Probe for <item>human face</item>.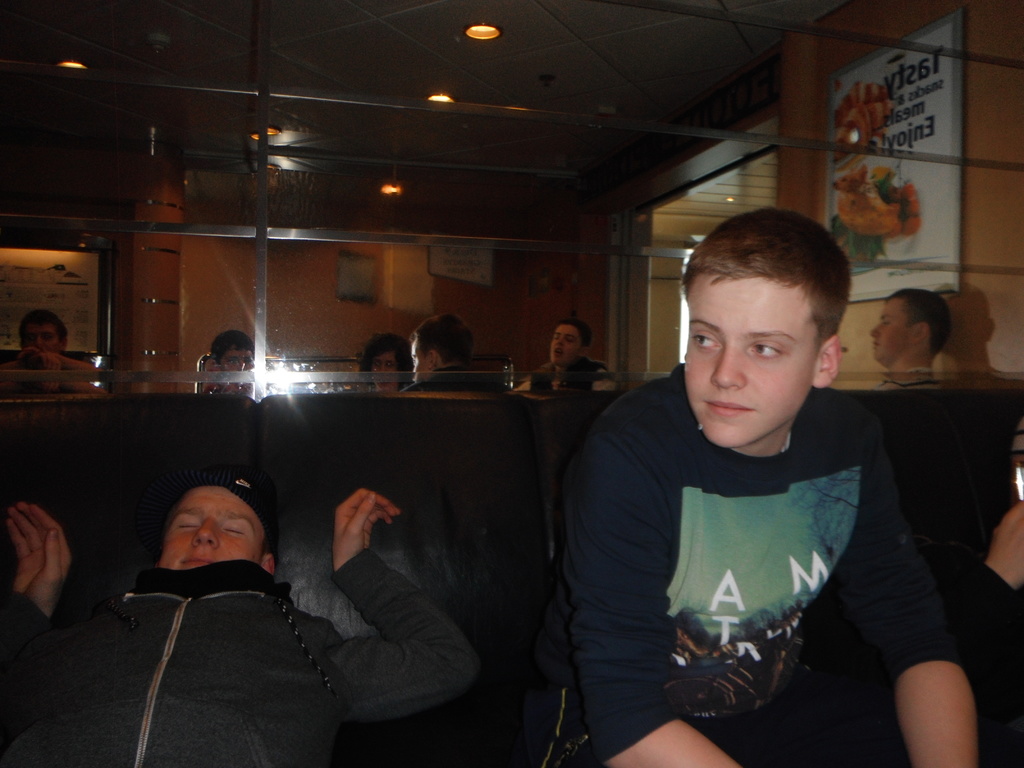
Probe result: detection(20, 319, 68, 353).
